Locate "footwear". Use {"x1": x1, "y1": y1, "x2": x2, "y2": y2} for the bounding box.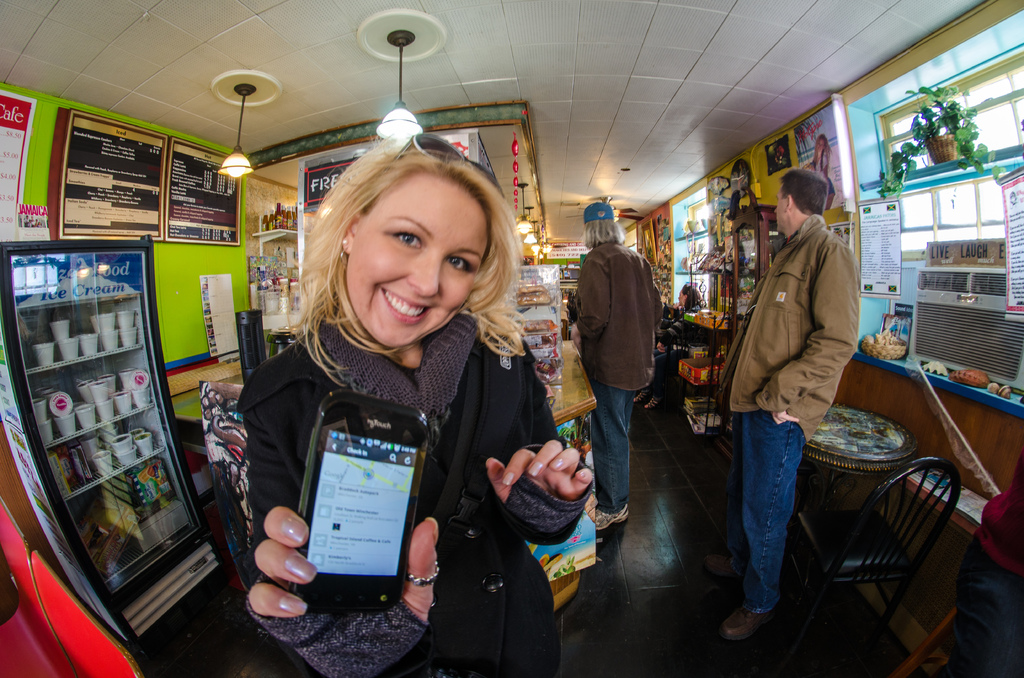
{"x1": 729, "y1": 595, "x2": 775, "y2": 644}.
